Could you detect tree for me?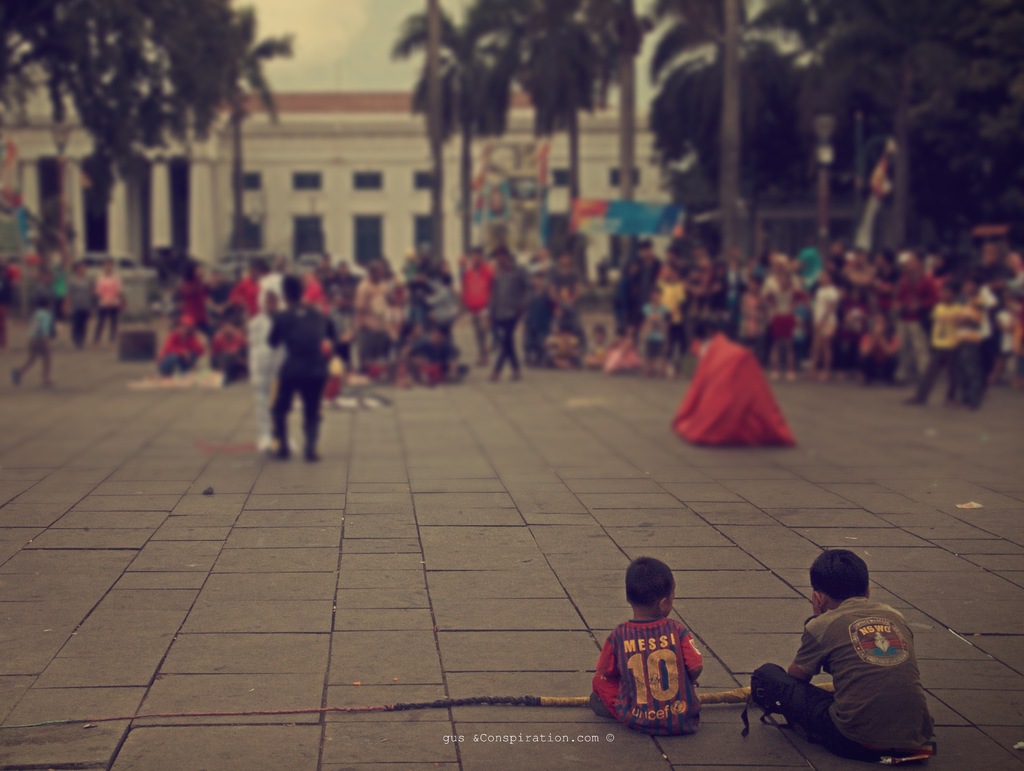
Detection result: {"left": 0, "top": 0, "right": 243, "bottom": 188}.
